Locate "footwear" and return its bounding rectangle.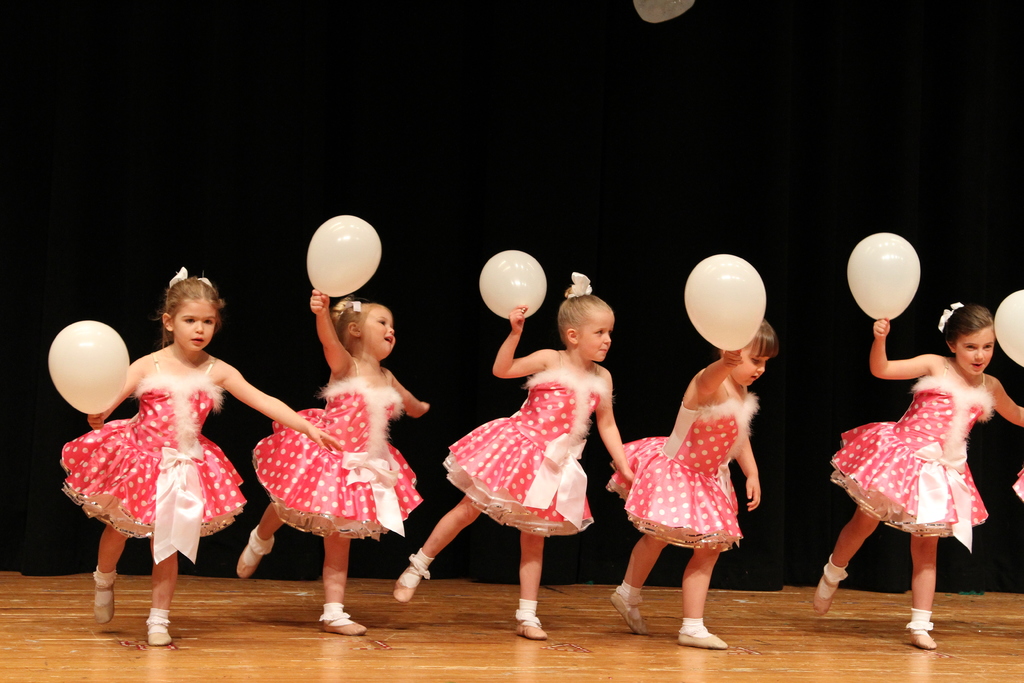
[left=678, top=625, right=731, bottom=649].
